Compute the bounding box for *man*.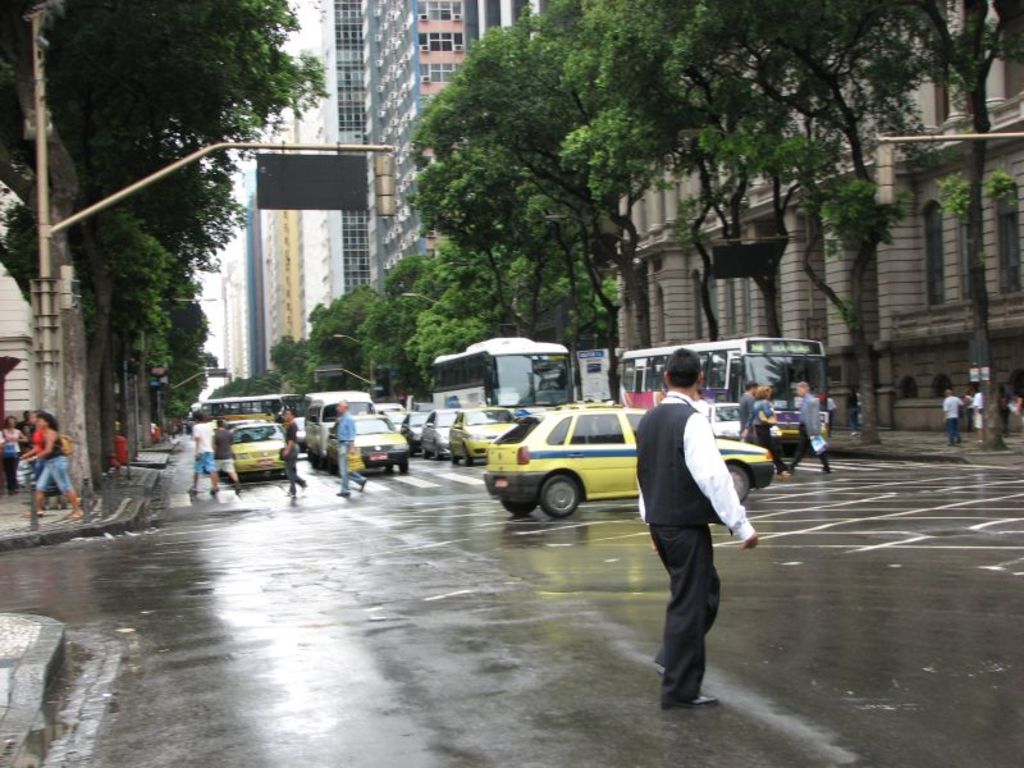
locate(945, 385, 966, 456).
